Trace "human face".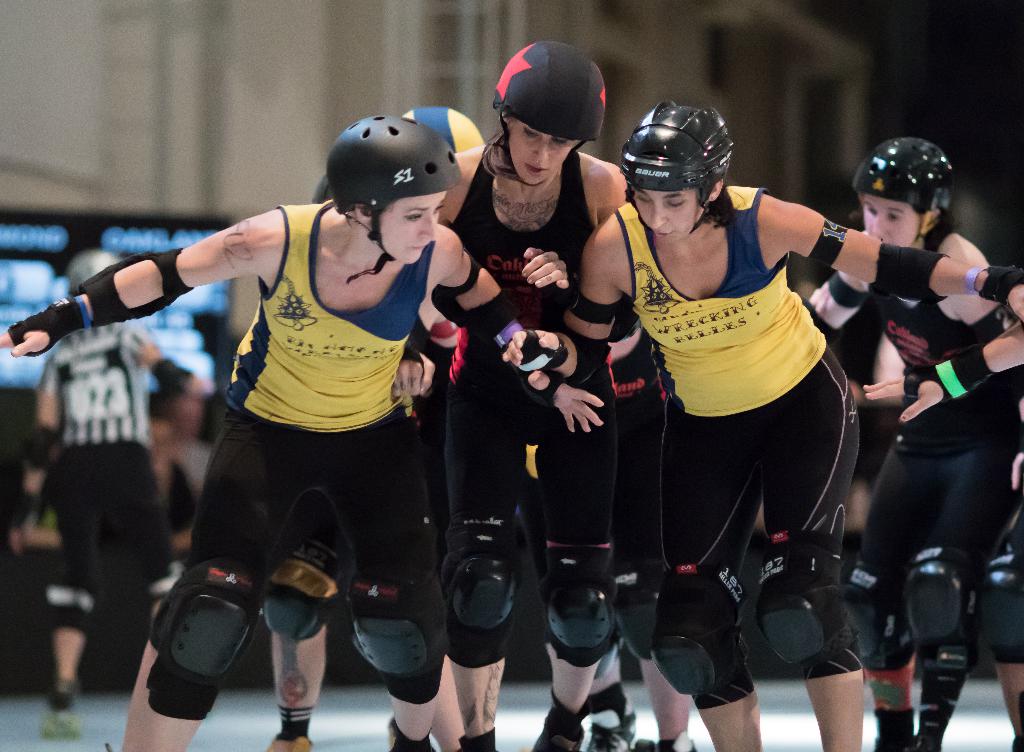
Traced to box=[861, 197, 922, 246].
